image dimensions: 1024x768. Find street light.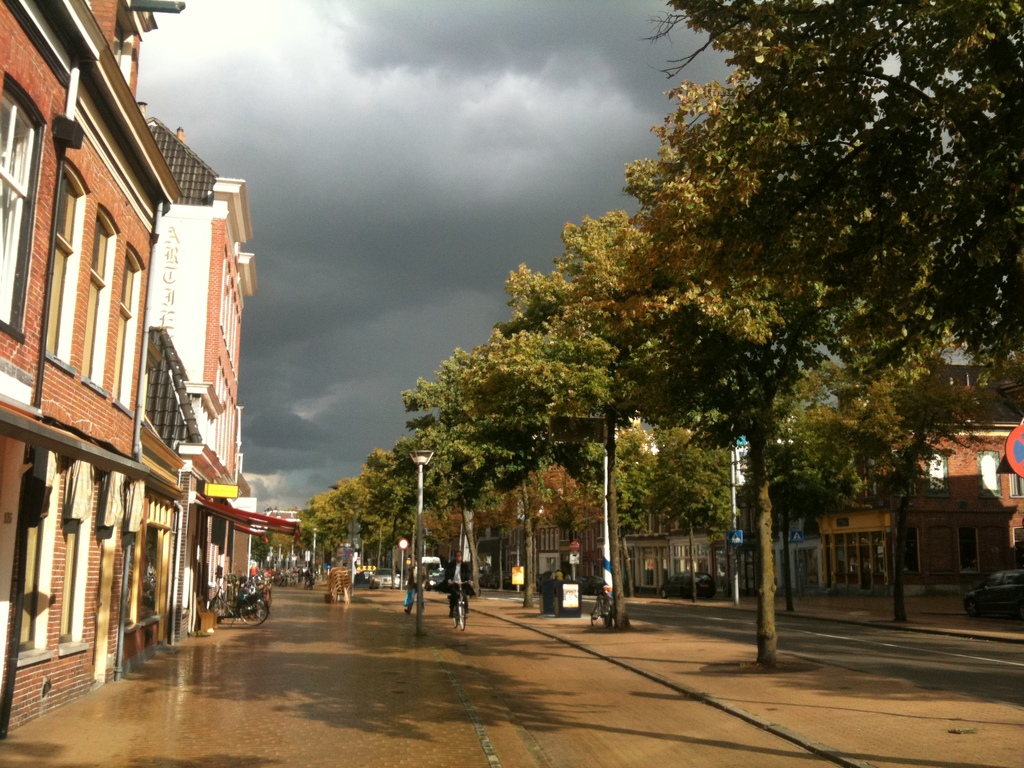
region(262, 548, 273, 569).
